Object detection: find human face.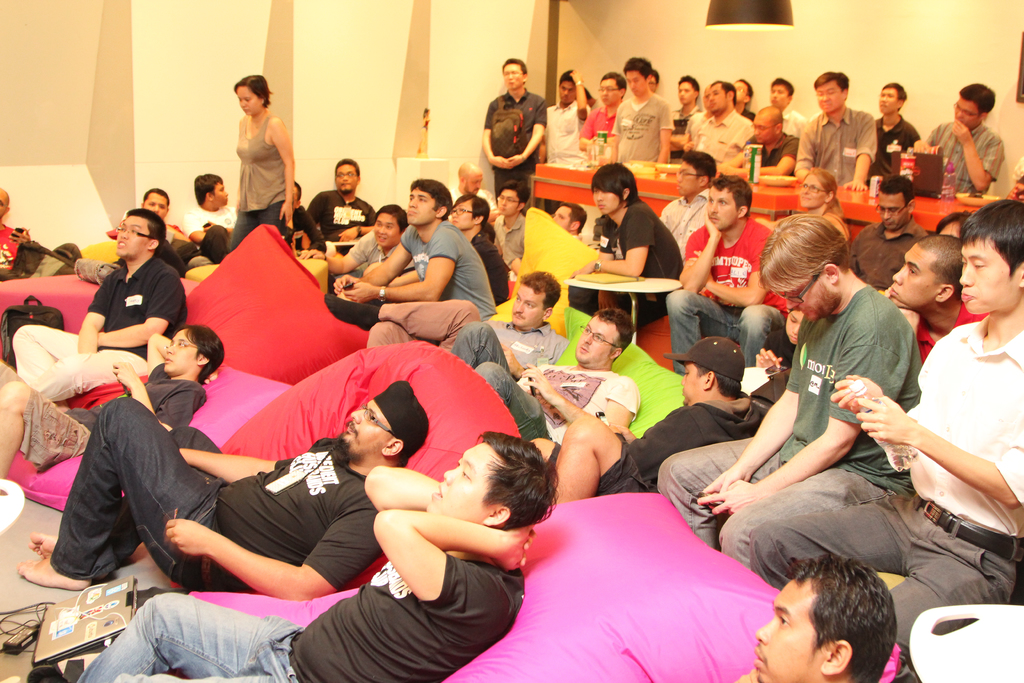
bbox(454, 197, 476, 226).
